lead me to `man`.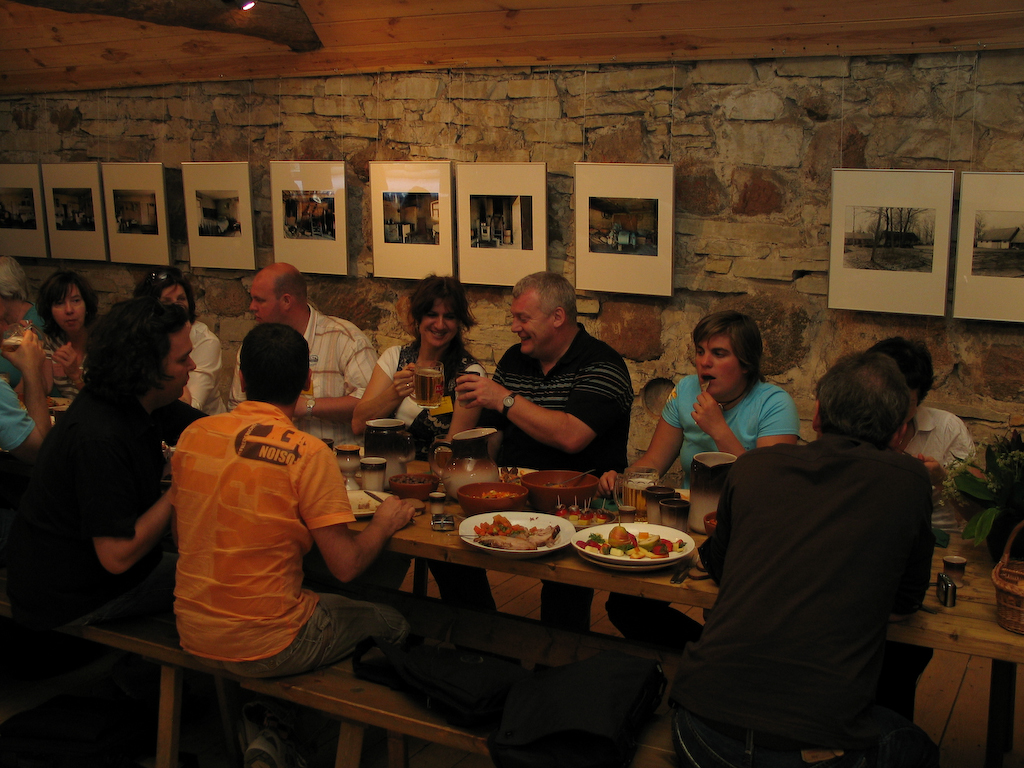
Lead to [225,263,381,450].
